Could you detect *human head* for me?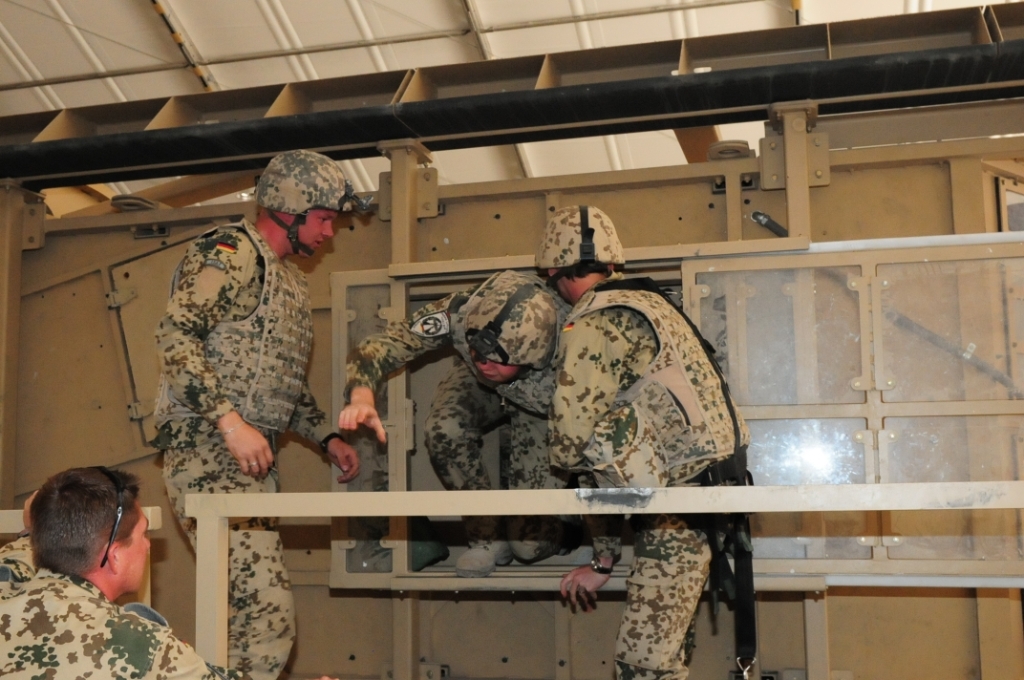
Detection result: Rect(255, 149, 358, 254).
